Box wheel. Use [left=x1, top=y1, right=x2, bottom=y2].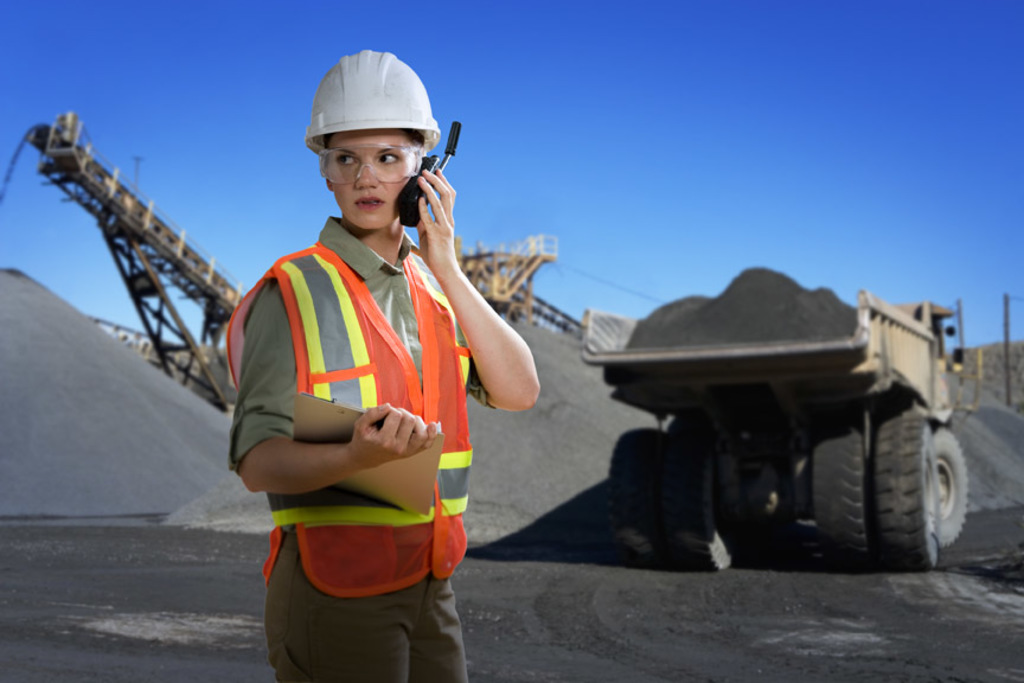
[left=851, top=394, right=971, bottom=568].
